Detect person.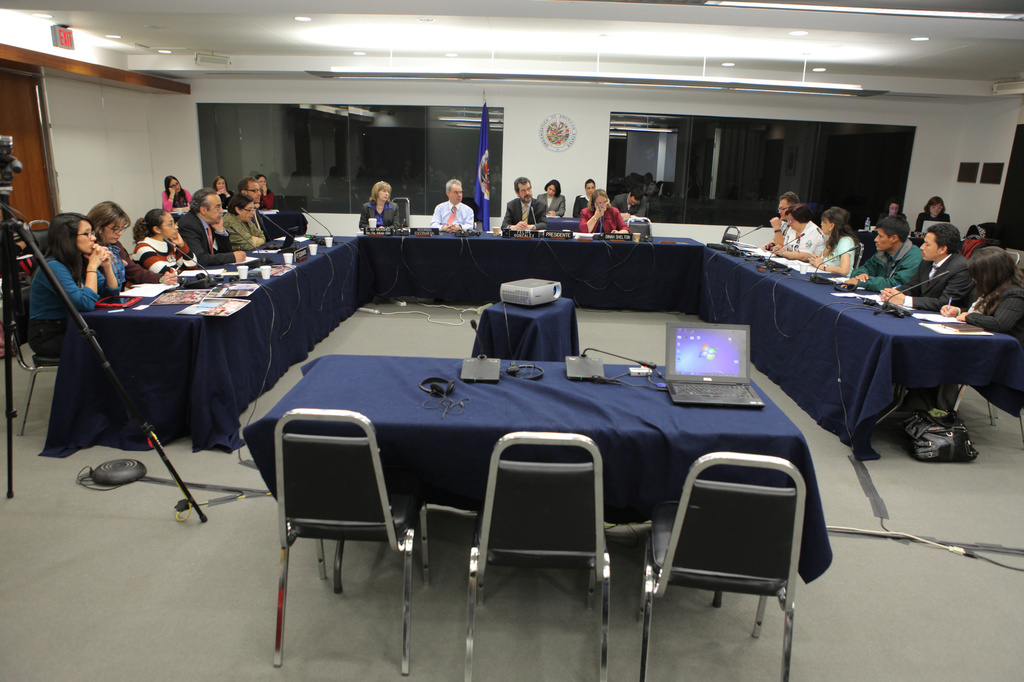
Detected at locate(77, 197, 153, 298).
